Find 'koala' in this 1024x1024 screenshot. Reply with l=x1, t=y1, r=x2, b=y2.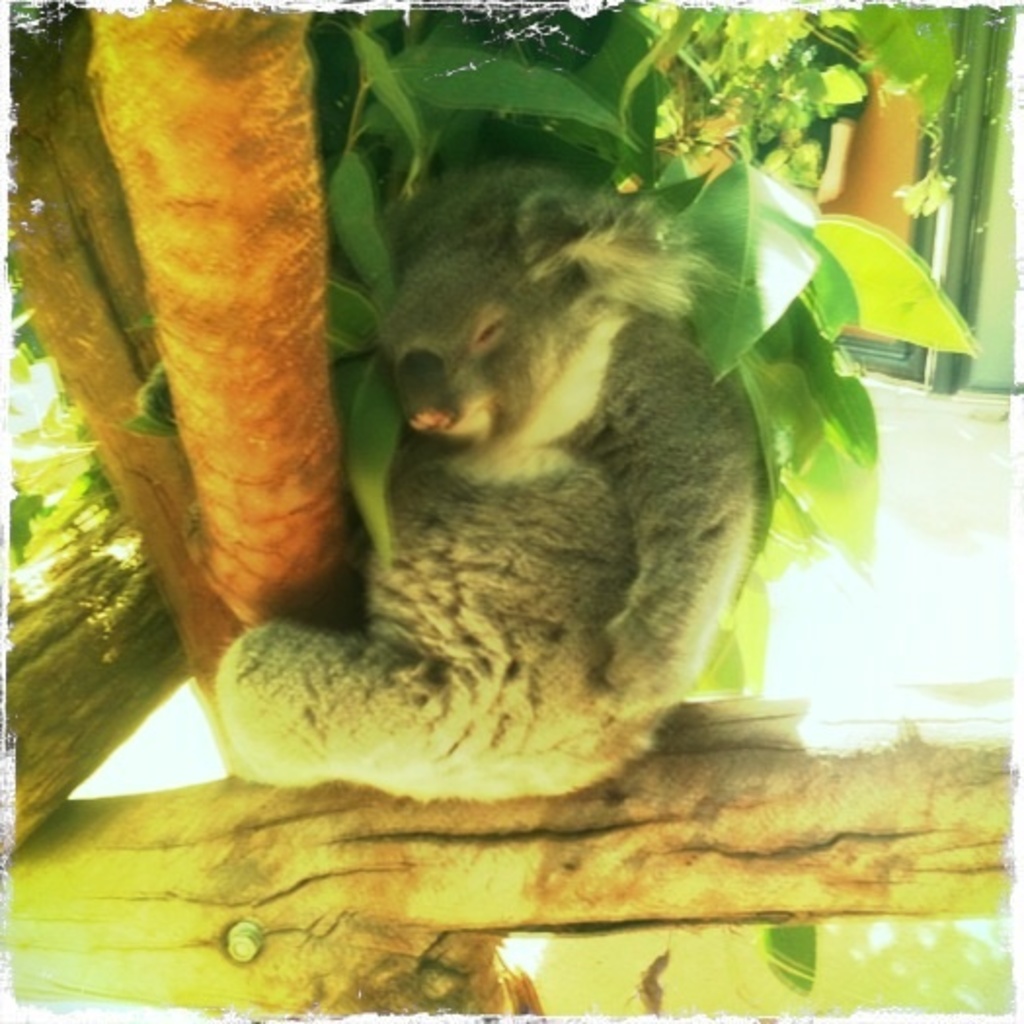
l=218, t=164, r=761, b=800.
